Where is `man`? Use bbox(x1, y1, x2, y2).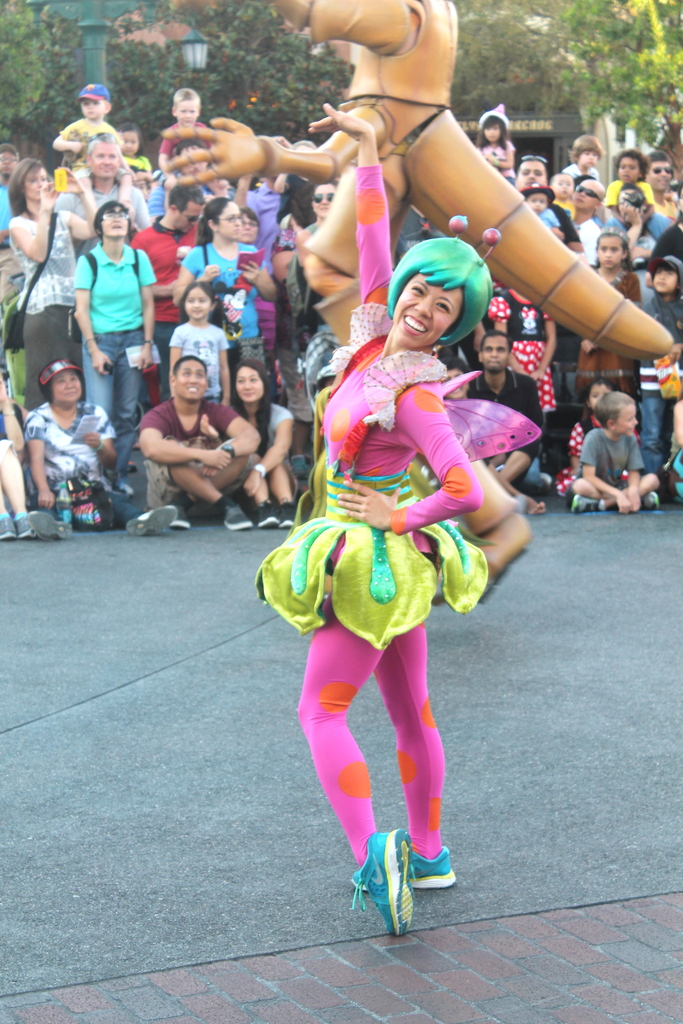
bbox(123, 336, 260, 528).
